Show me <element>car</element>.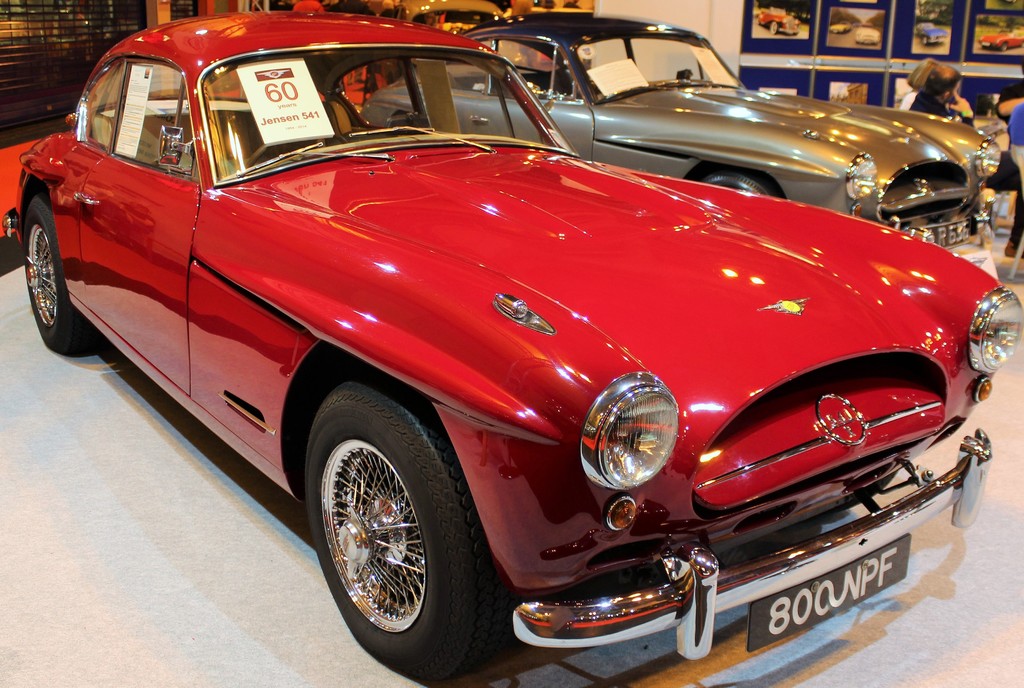
<element>car</element> is here: 855:26:881:42.
